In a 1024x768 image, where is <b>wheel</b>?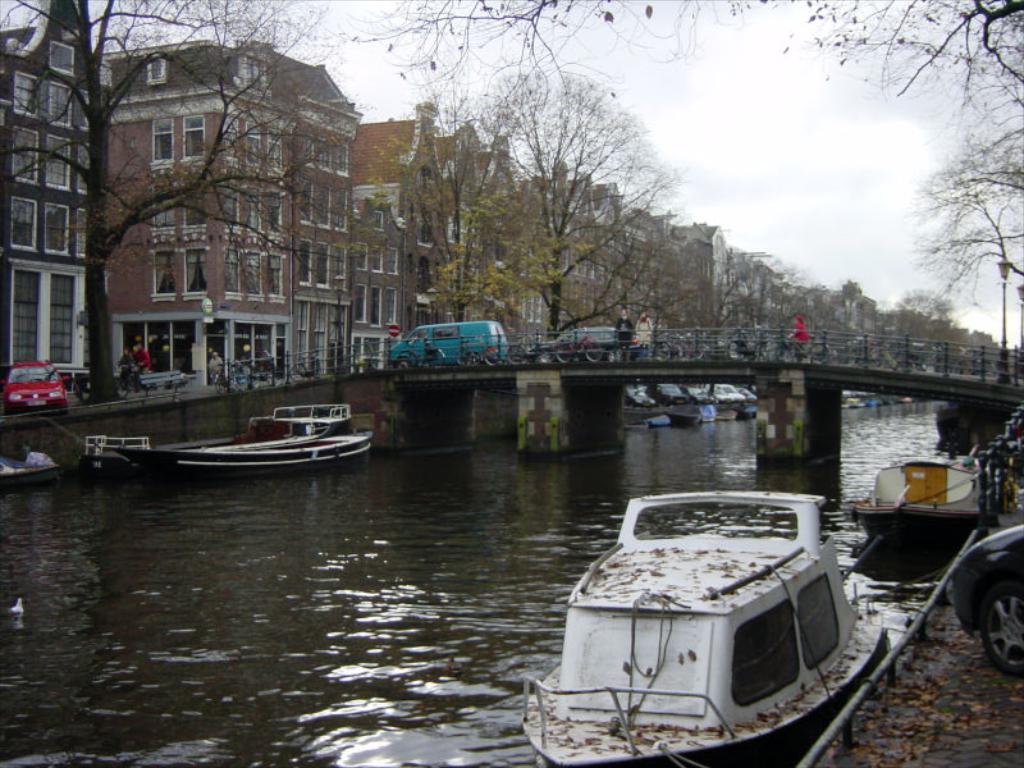
l=483, t=348, r=498, b=365.
